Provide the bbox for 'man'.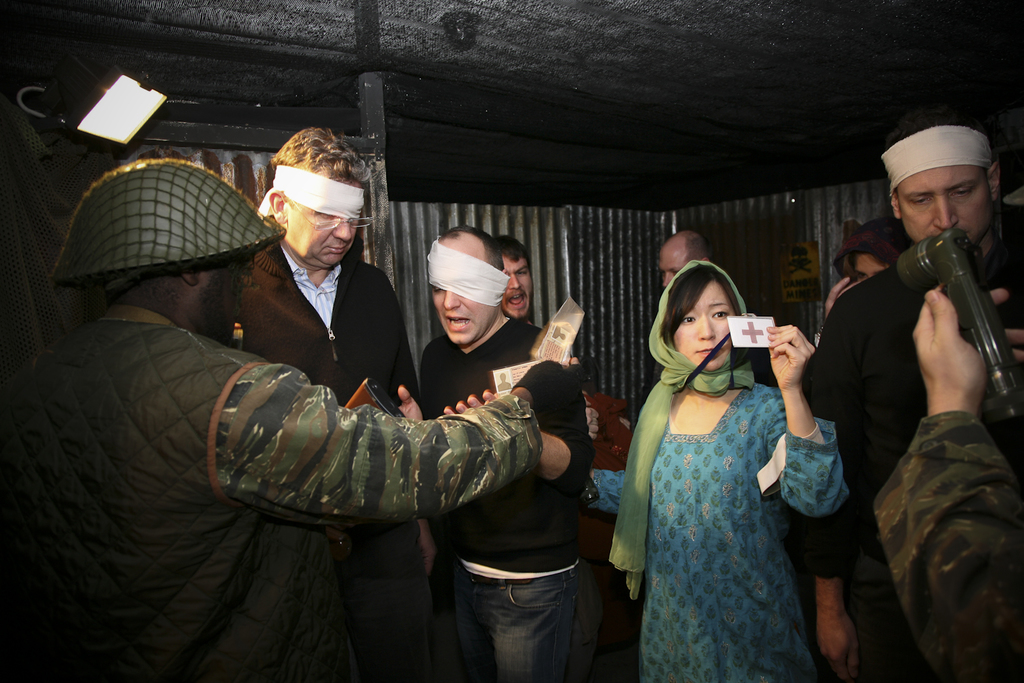
rect(0, 158, 543, 682).
